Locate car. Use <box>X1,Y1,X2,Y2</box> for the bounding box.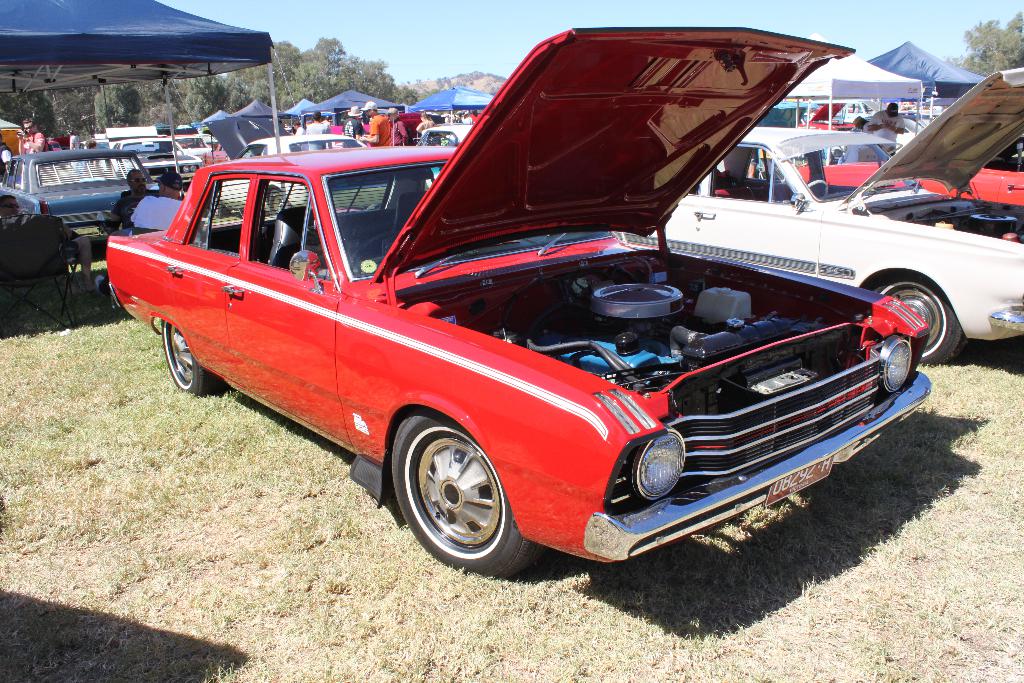
<box>649,69,1023,366</box>.
